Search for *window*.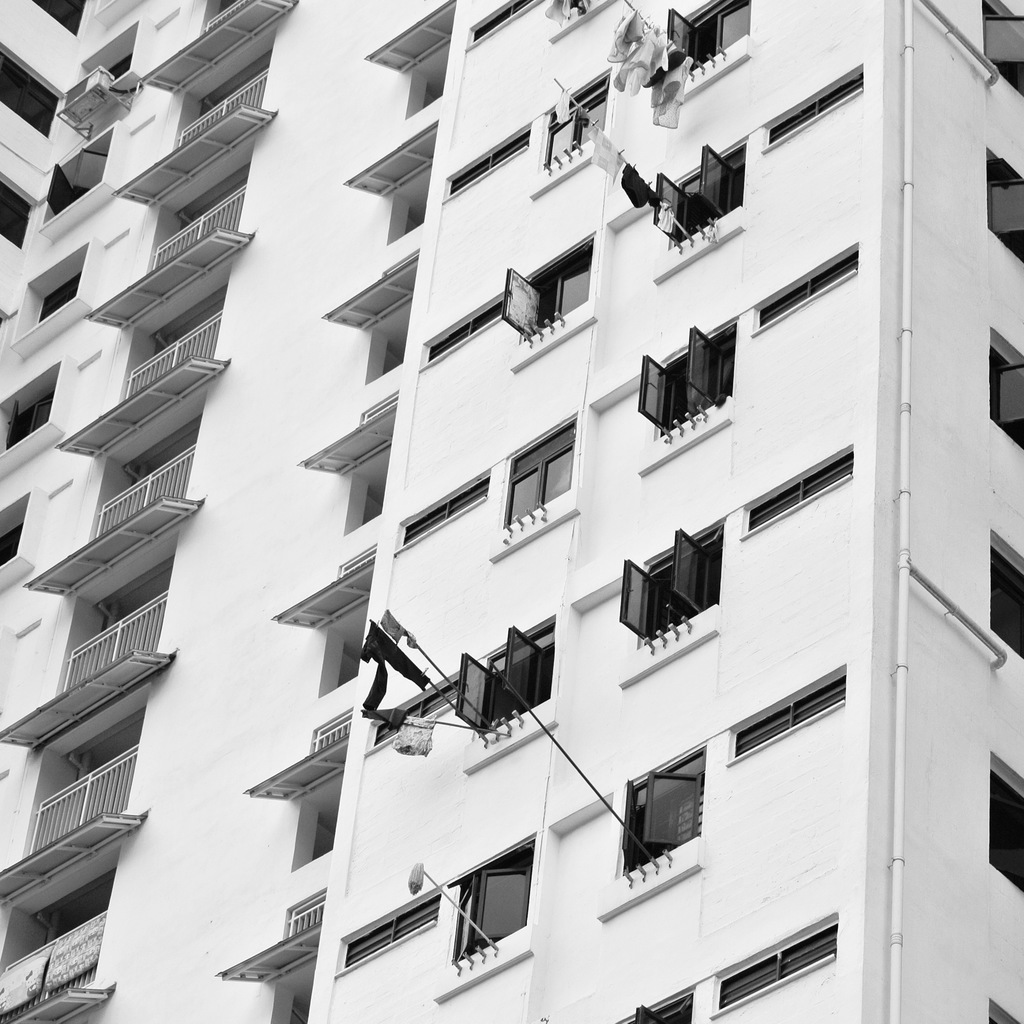
Found at 35:267:83:325.
